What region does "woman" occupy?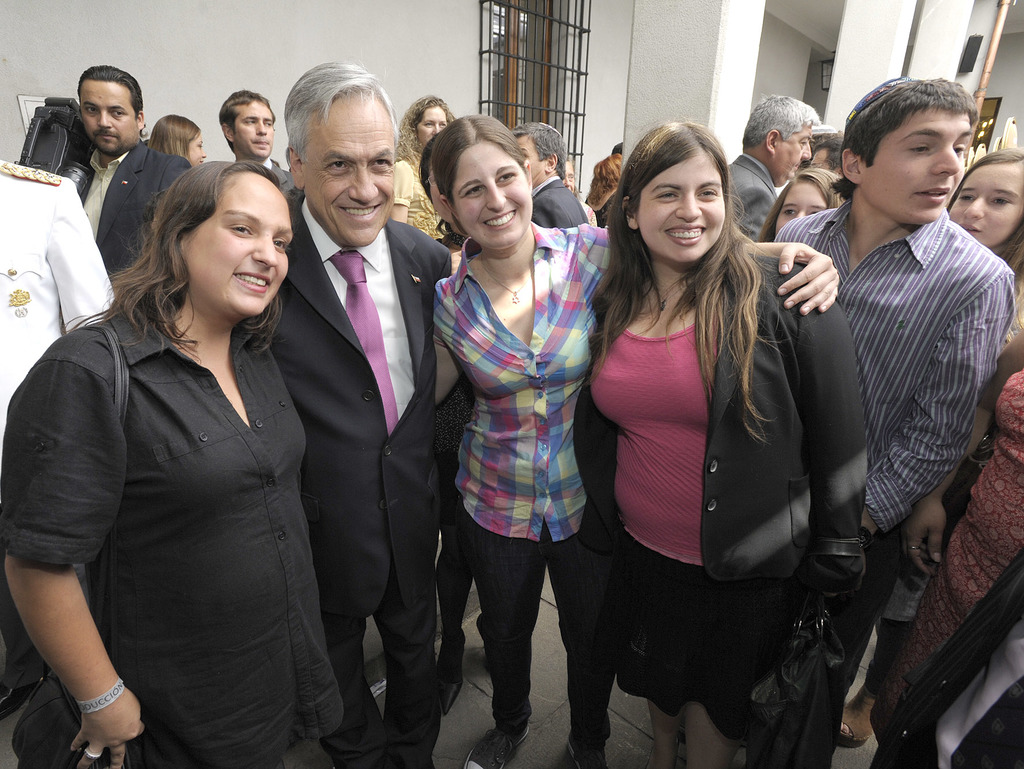
947, 145, 1023, 330.
